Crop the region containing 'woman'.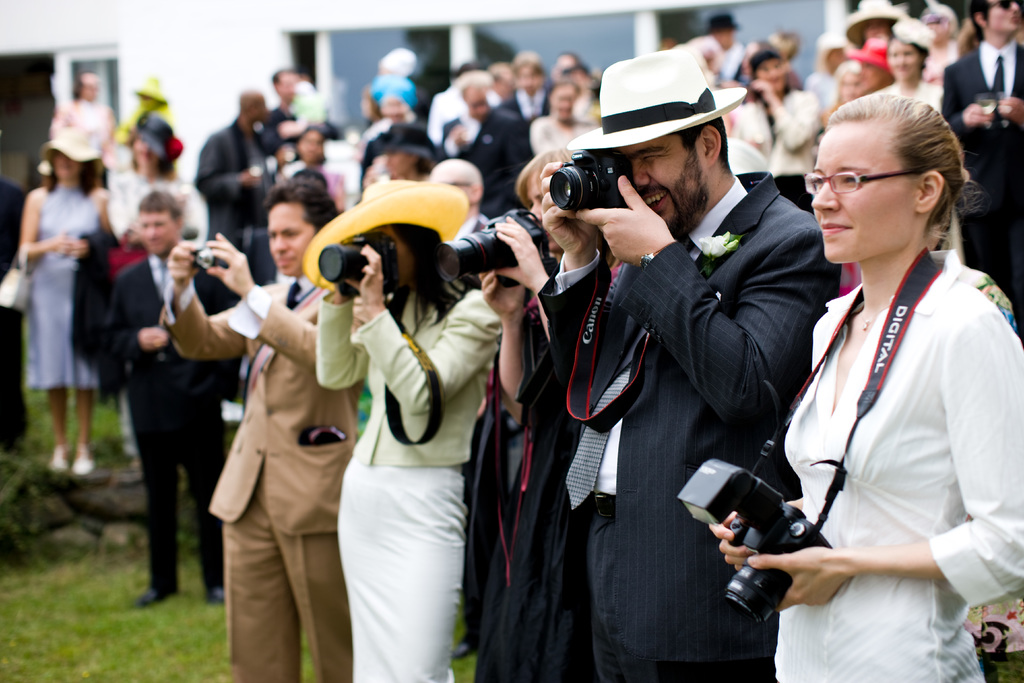
Crop region: [left=301, top=180, right=502, bottom=682].
